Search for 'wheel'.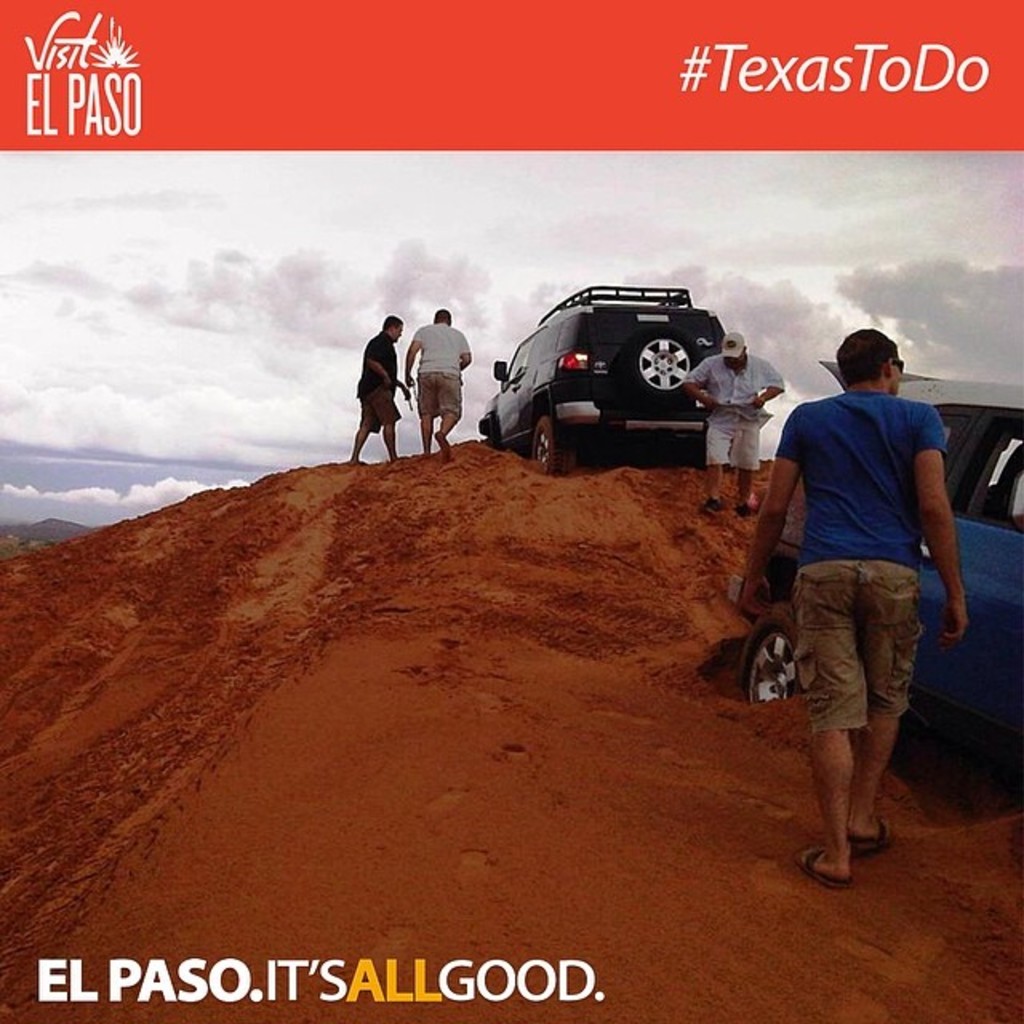
Found at <bbox>536, 414, 573, 477</bbox>.
